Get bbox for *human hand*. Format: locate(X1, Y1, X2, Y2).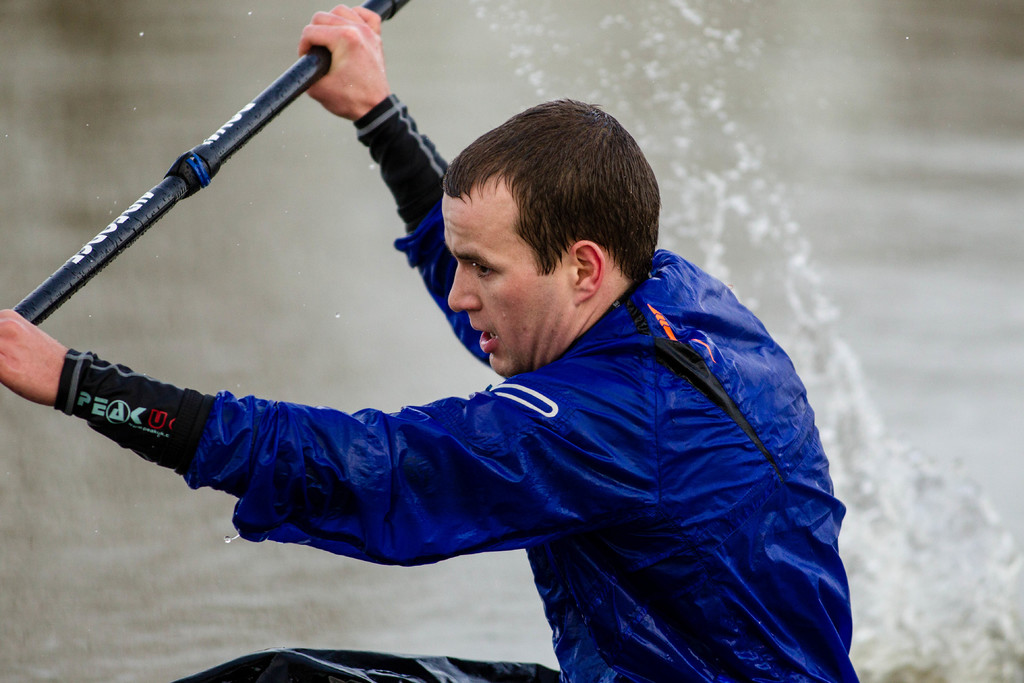
locate(0, 306, 72, 407).
